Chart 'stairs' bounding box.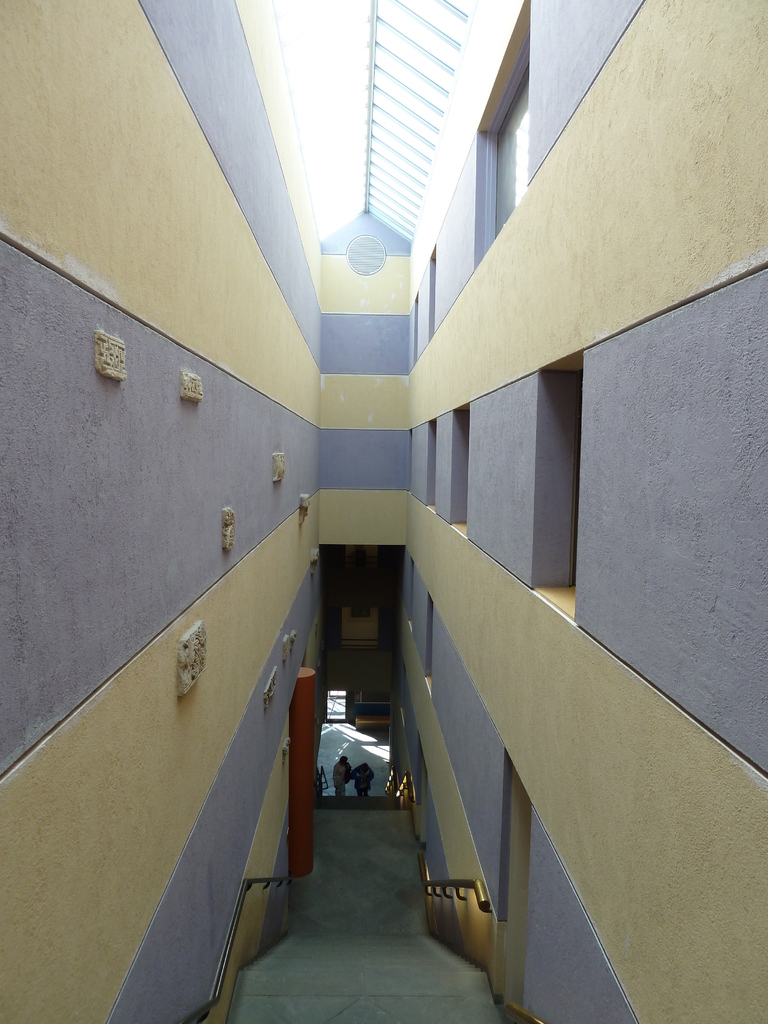
Charted: (234,927,493,972).
